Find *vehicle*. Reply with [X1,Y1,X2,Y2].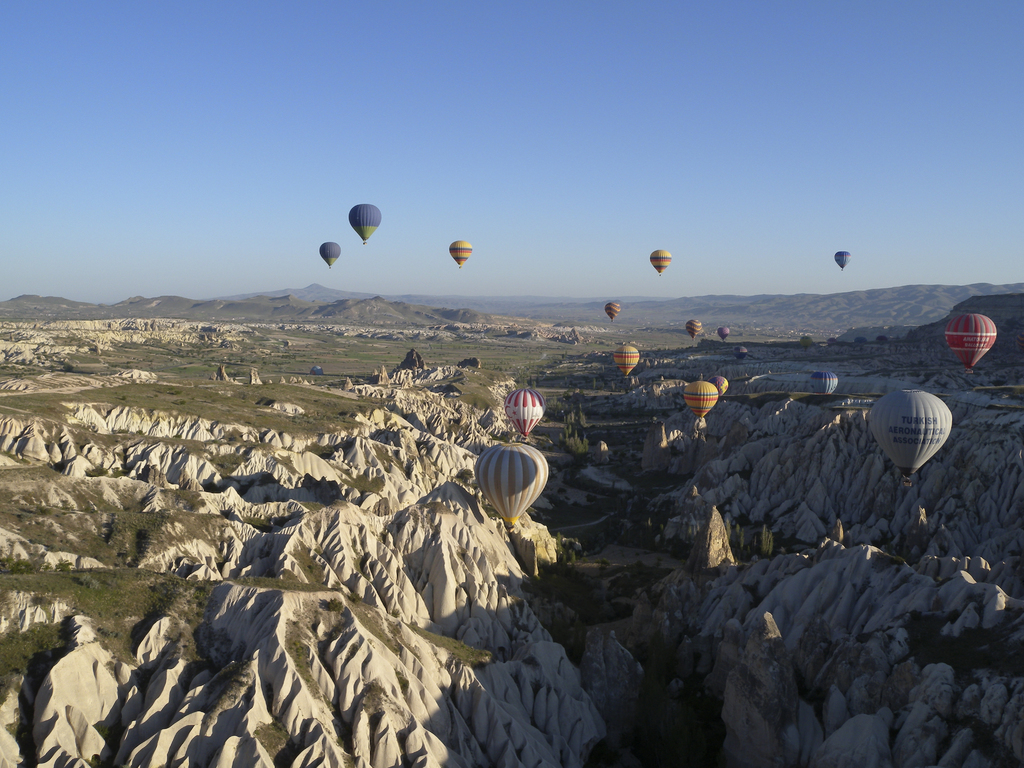
[605,299,624,323].
